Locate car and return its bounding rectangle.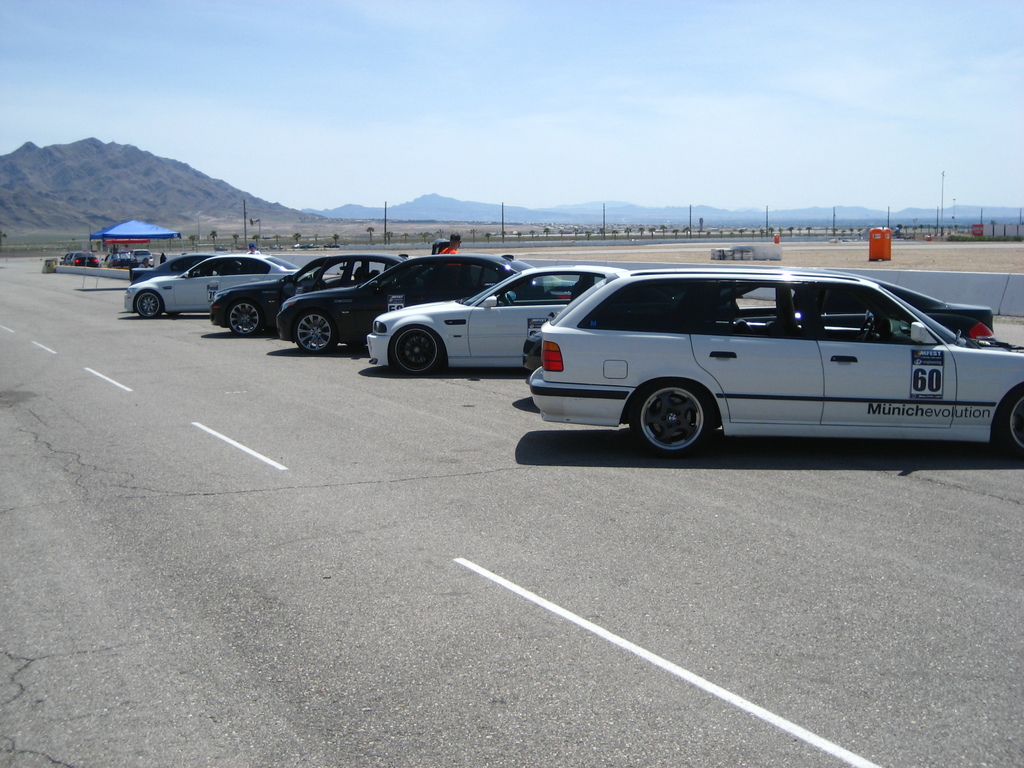
209, 255, 401, 342.
